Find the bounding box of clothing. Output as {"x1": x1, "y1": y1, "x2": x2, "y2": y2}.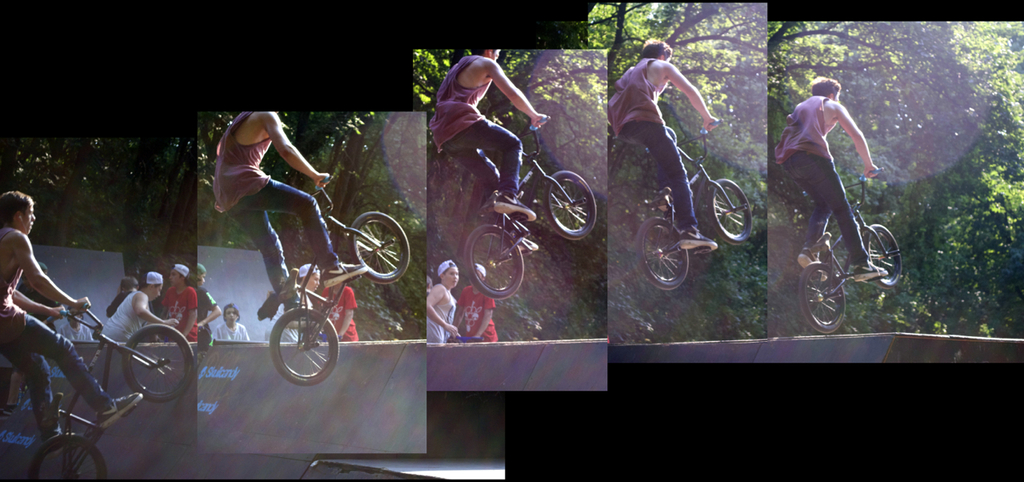
{"x1": 98, "y1": 290, "x2": 146, "y2": 343}.
